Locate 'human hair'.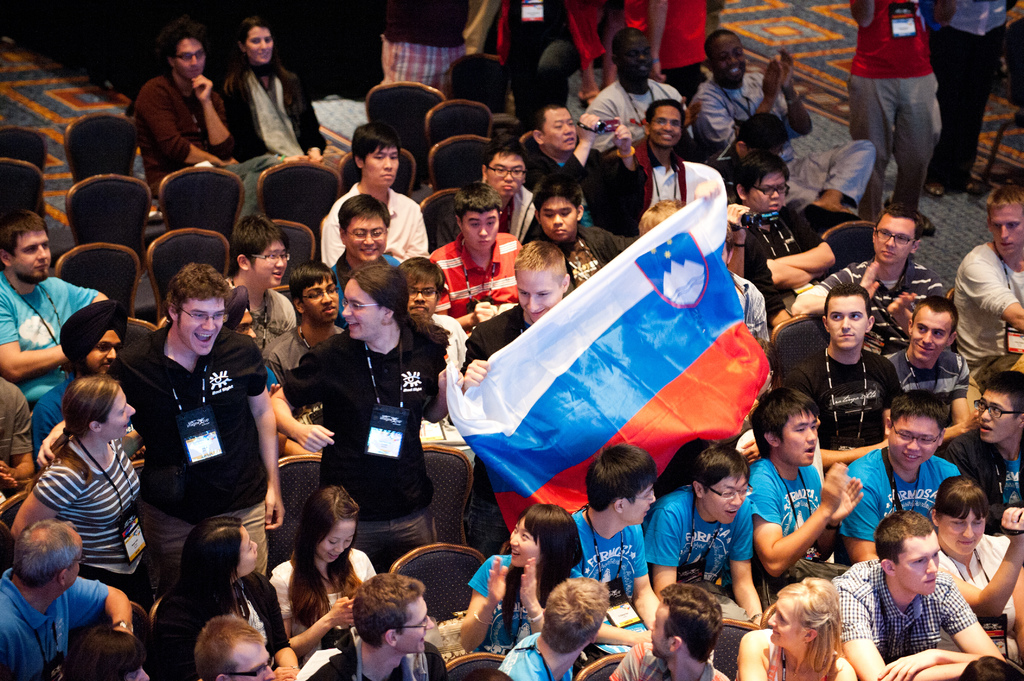
Bounding box: {"left": 935, "top": 478, "right": 991, "bottom": 524}.
